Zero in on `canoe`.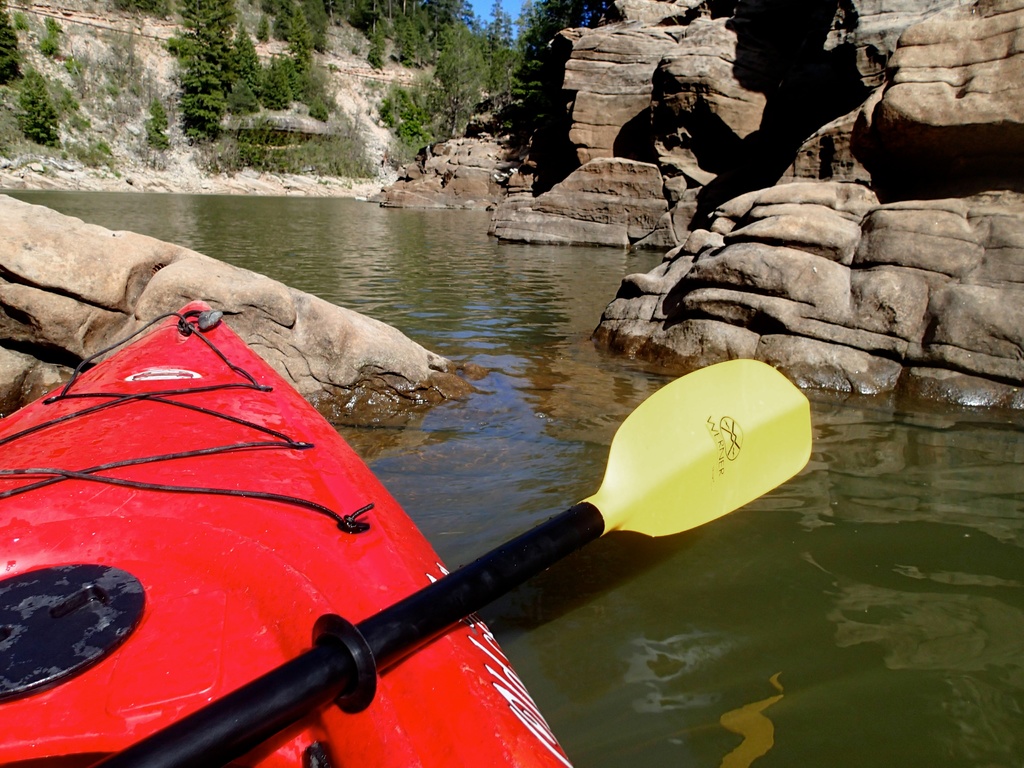
Zeroed in: <region>21, 342, 816, 767</region>.
